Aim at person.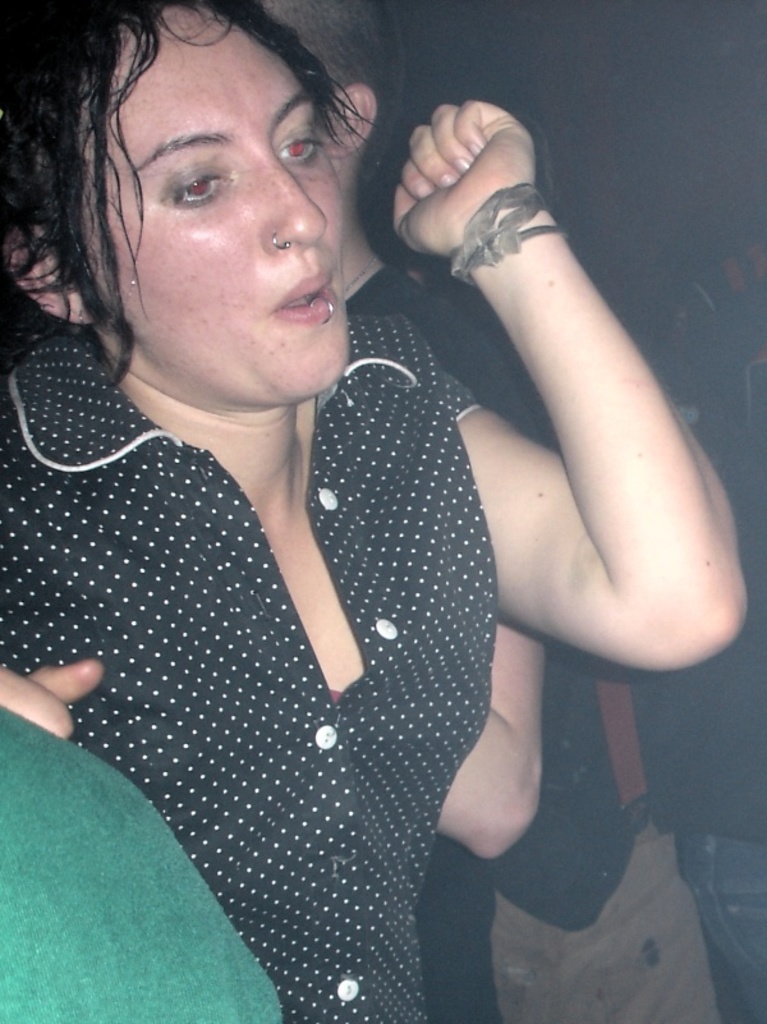
Aimed at Rect(243, 0, 547, 865).
